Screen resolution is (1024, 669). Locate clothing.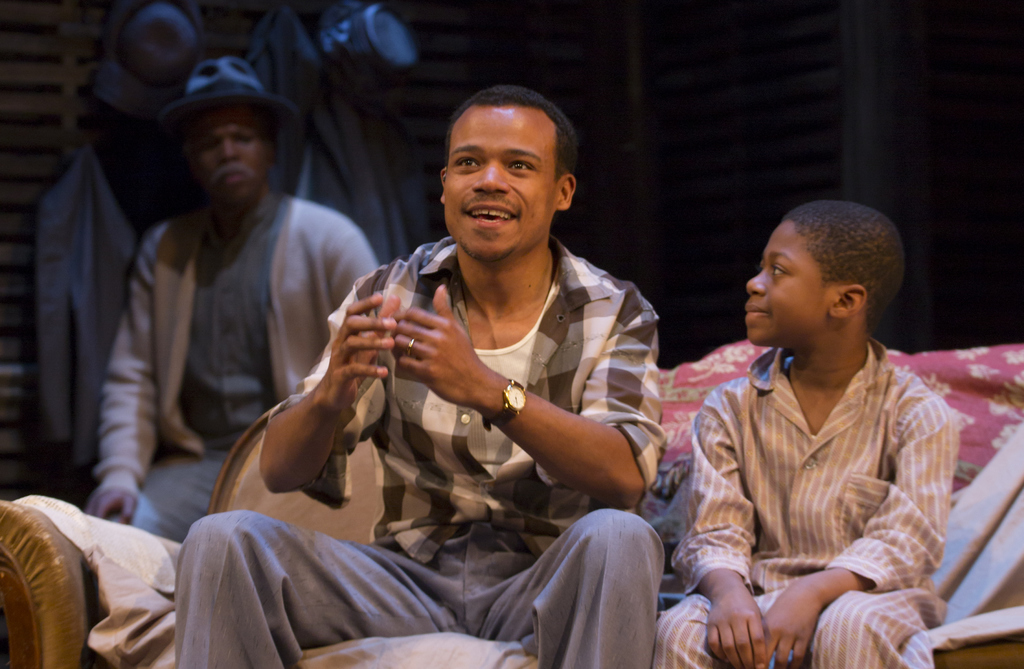
{"x1": 667, "y1": 321, "x2": 970, "y2": 618}.
